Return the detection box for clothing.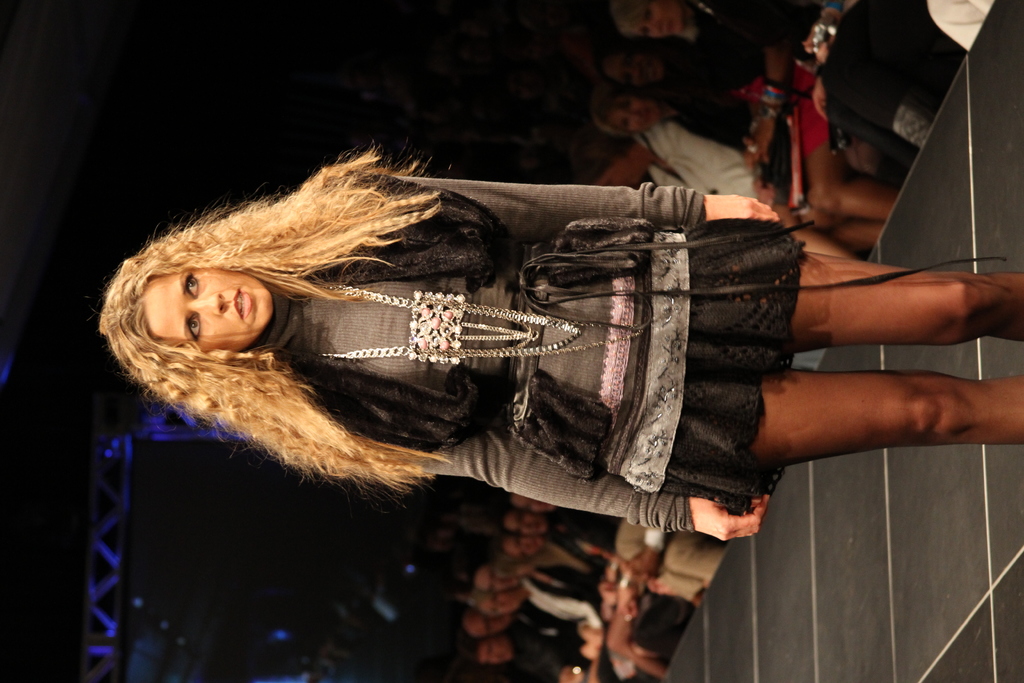
x1=249, y1=168, x2=1012, y2=536.
